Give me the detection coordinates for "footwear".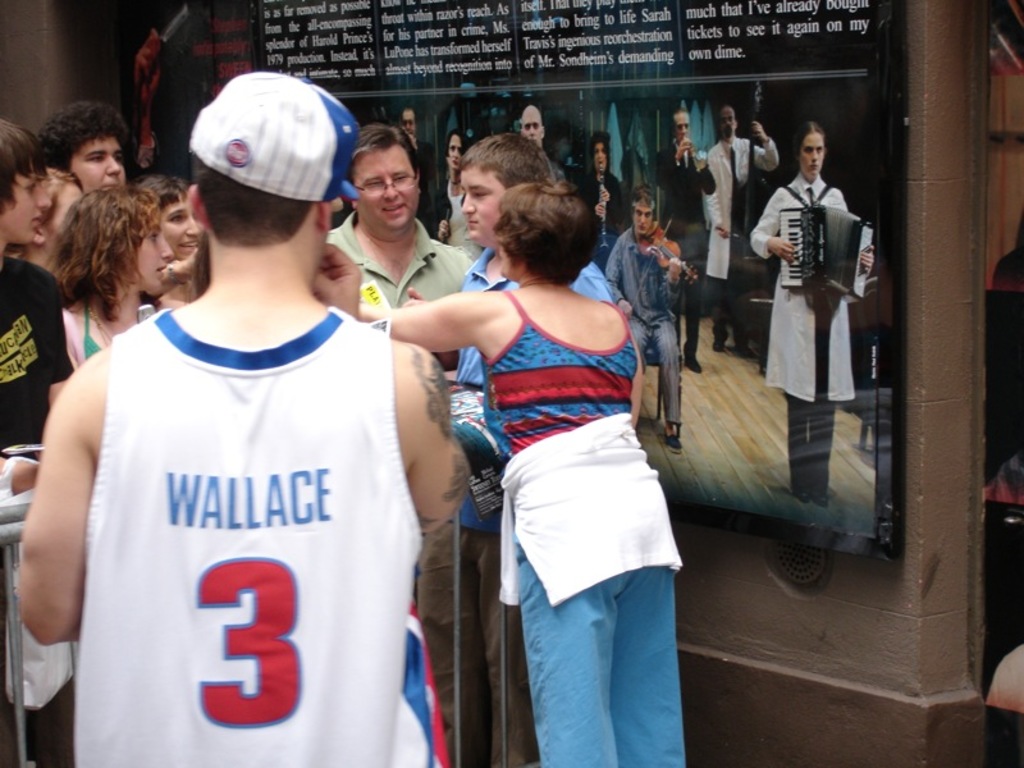
x1=710 y1=338 x2=723 y2=356.
